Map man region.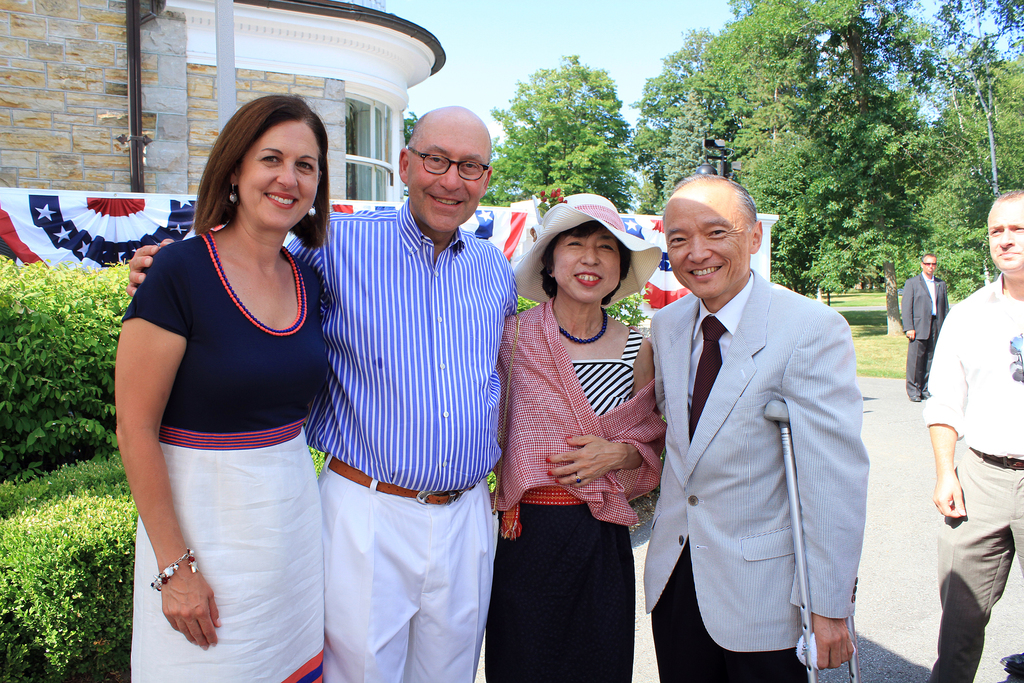
Mapped to select_region(124, 104, 519, 682).
